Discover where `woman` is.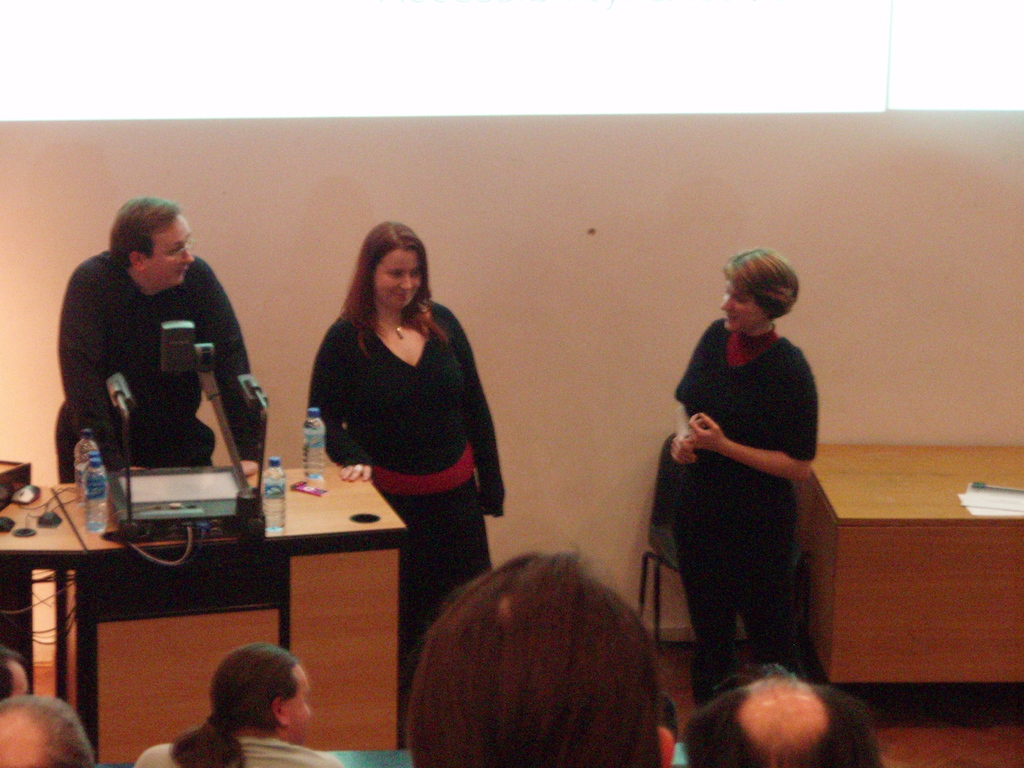
Discovered at 660:237:833:707.
